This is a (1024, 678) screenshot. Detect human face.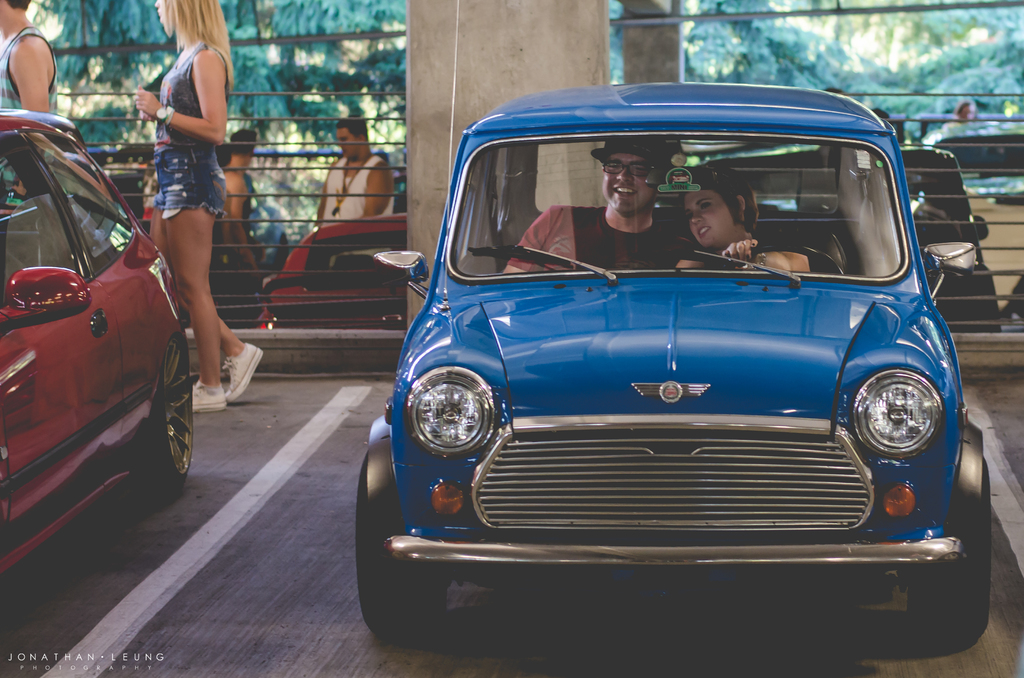
[x1=601, y1=154, x2=655, y2=213].
